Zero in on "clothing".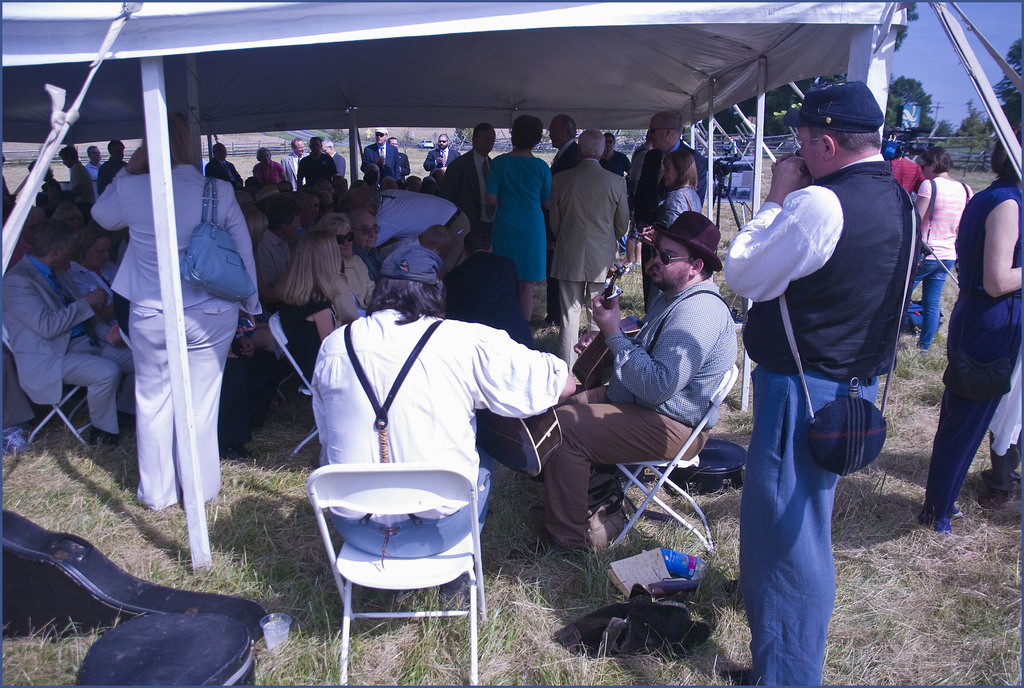
Zeroed in: BBox(305, 309, 563, 559).
